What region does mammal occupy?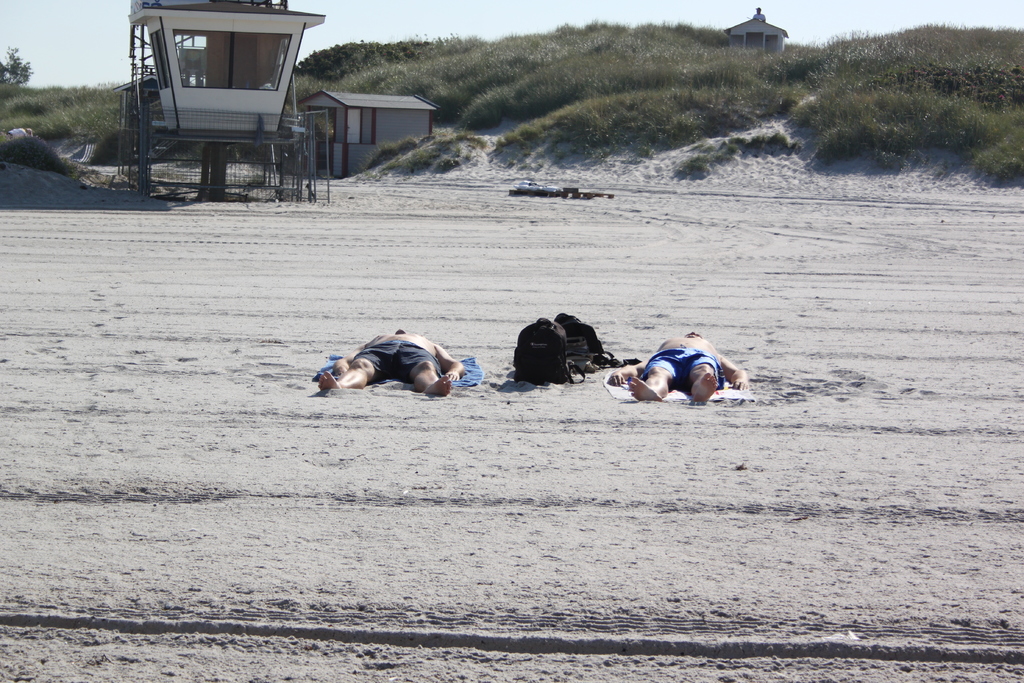
<box>605,331,749,400</box>.
